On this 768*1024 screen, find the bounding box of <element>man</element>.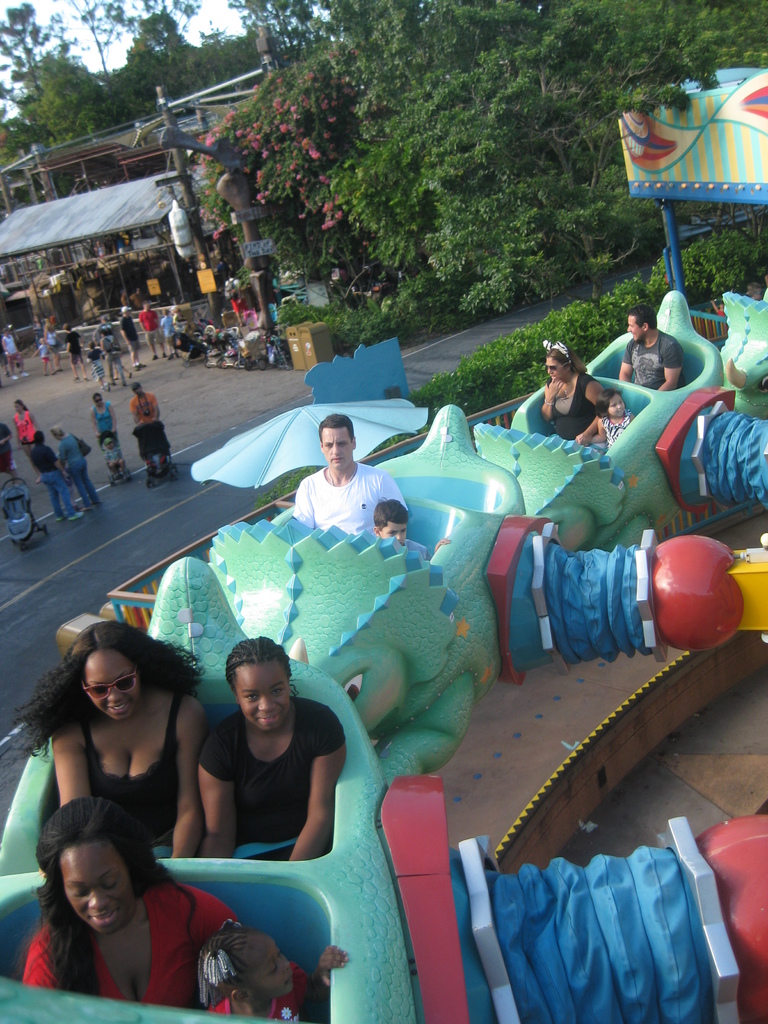
Bounding box: x1=129 y1=381 x2=164 y2=468.
